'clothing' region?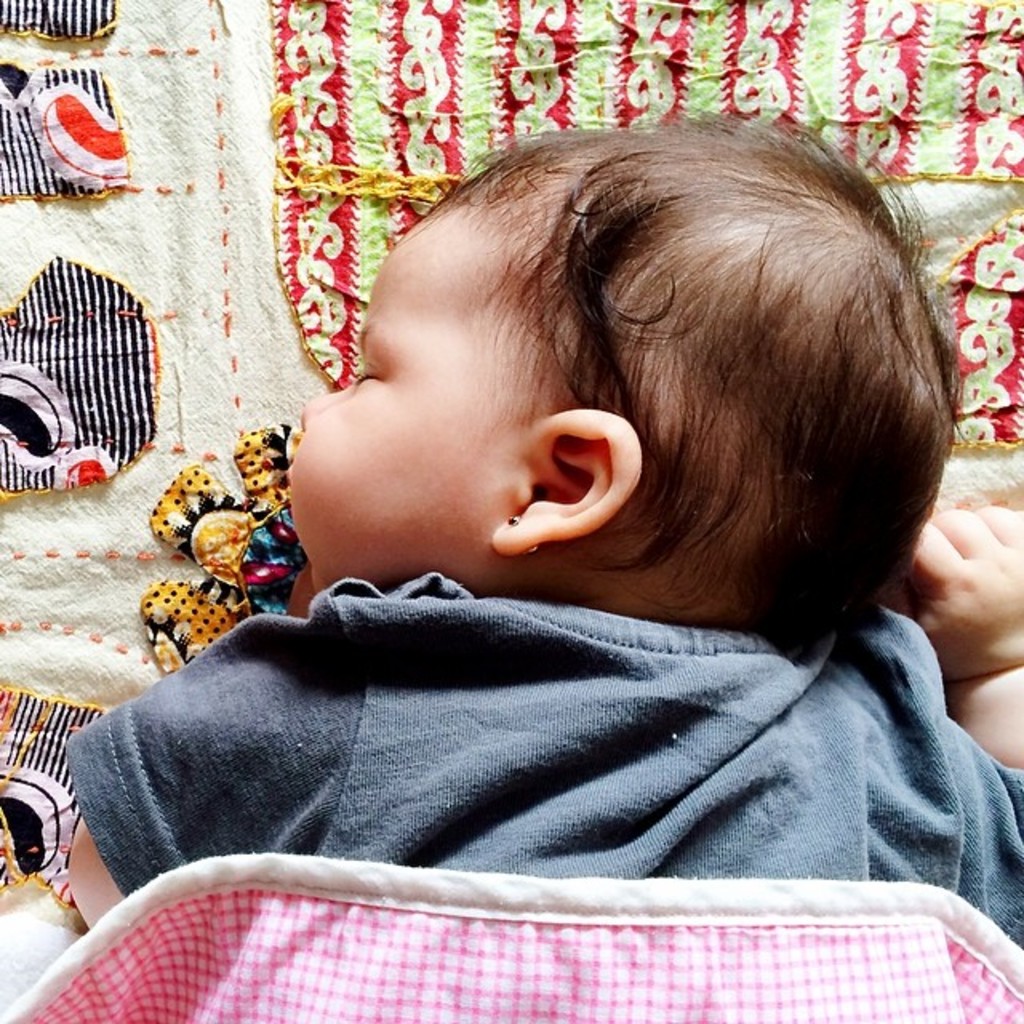
box(2, 469, 1023, 930)
